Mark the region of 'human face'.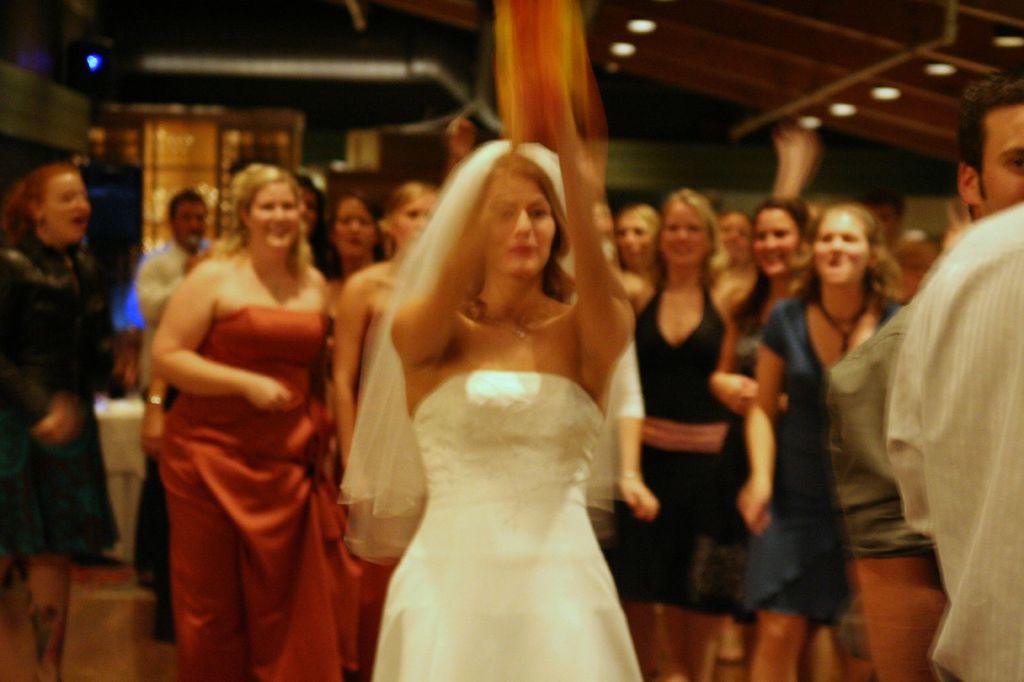
Region: bbox=(717, 214, 748, 253).
